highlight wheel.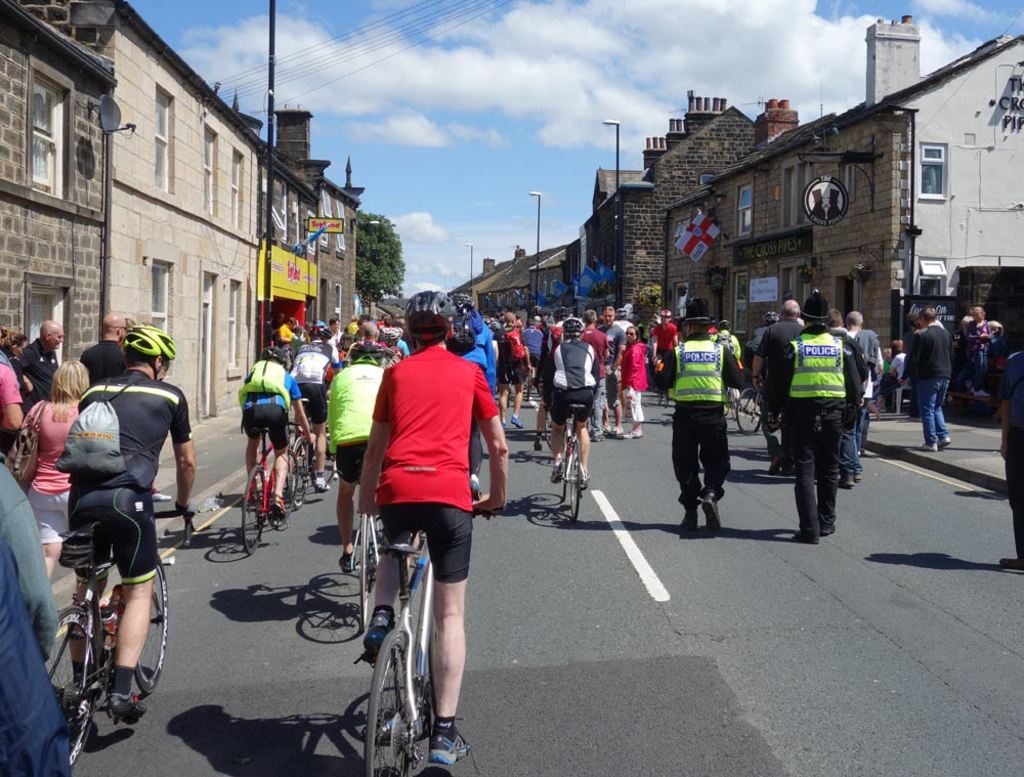
Highlighted region: crop(568, 438, 581, 521).
